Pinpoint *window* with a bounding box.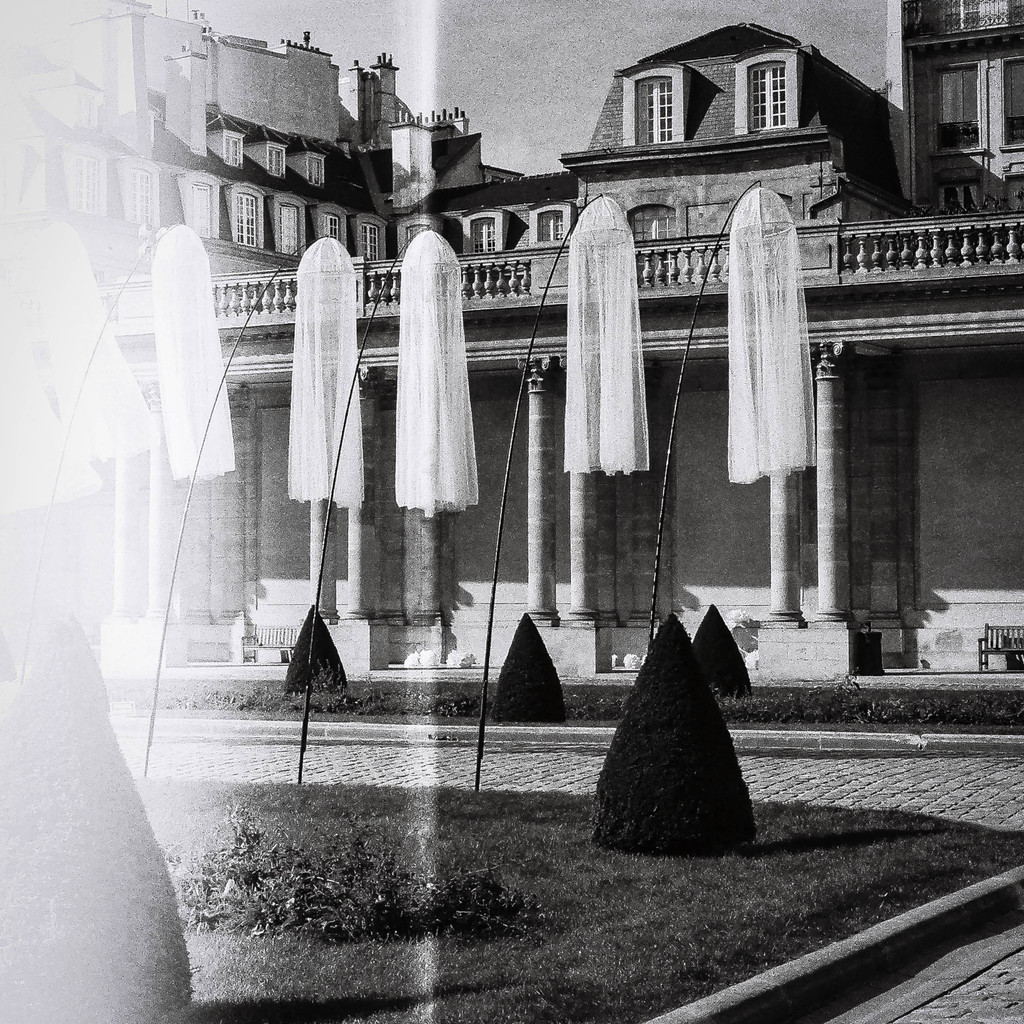
[387,219,449,284].
